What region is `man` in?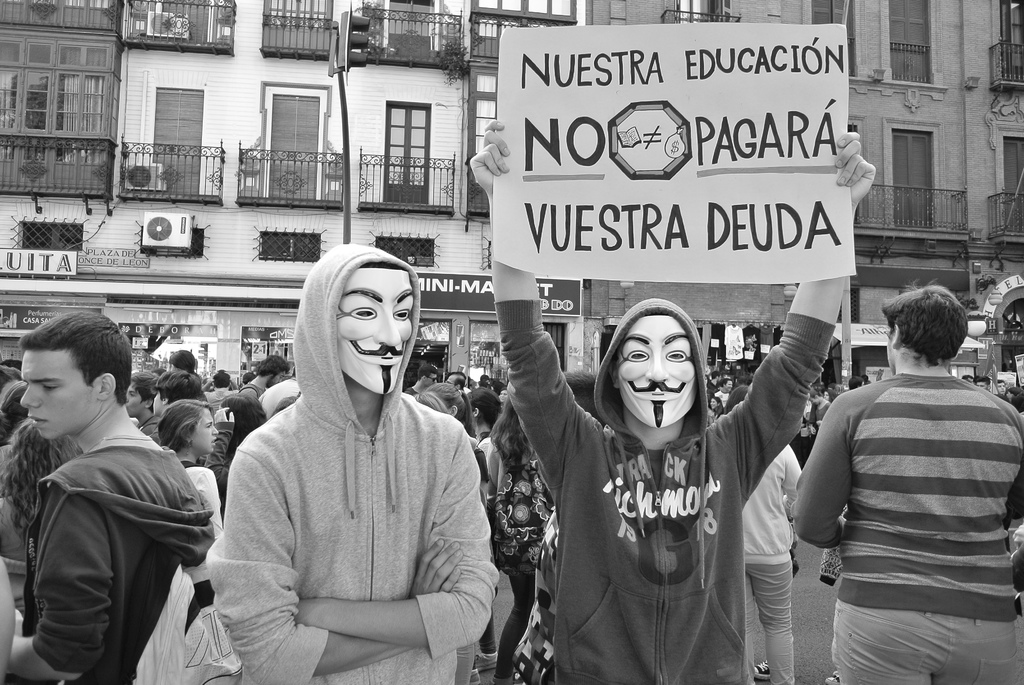
bbox=(237, 354, 289, 400).
